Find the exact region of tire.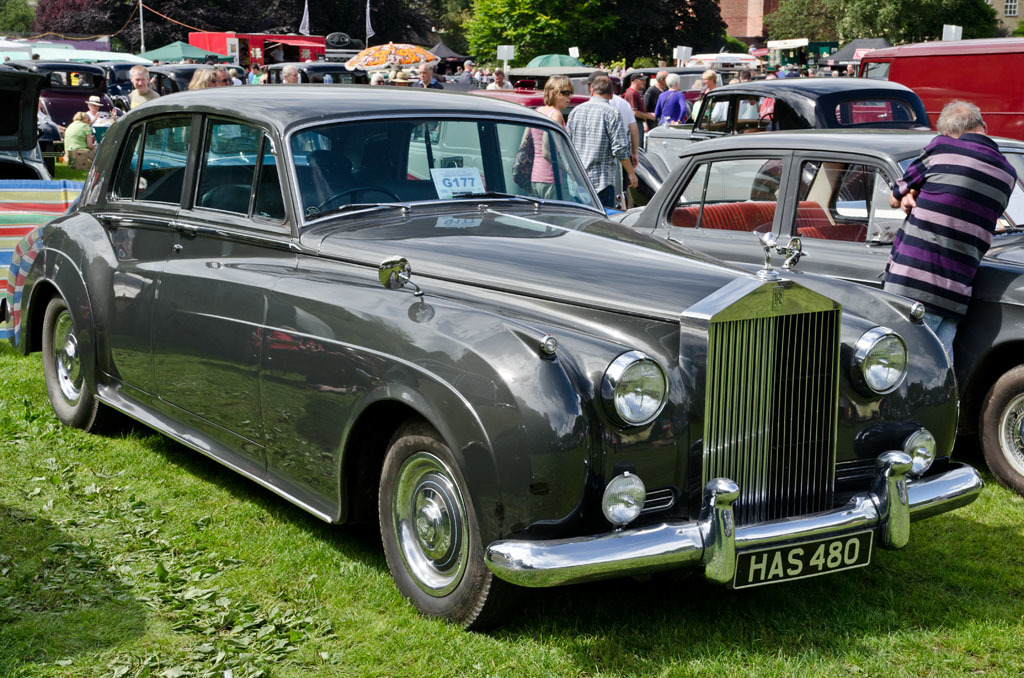
Exact region: bbox(378, 440, 492, 621).
